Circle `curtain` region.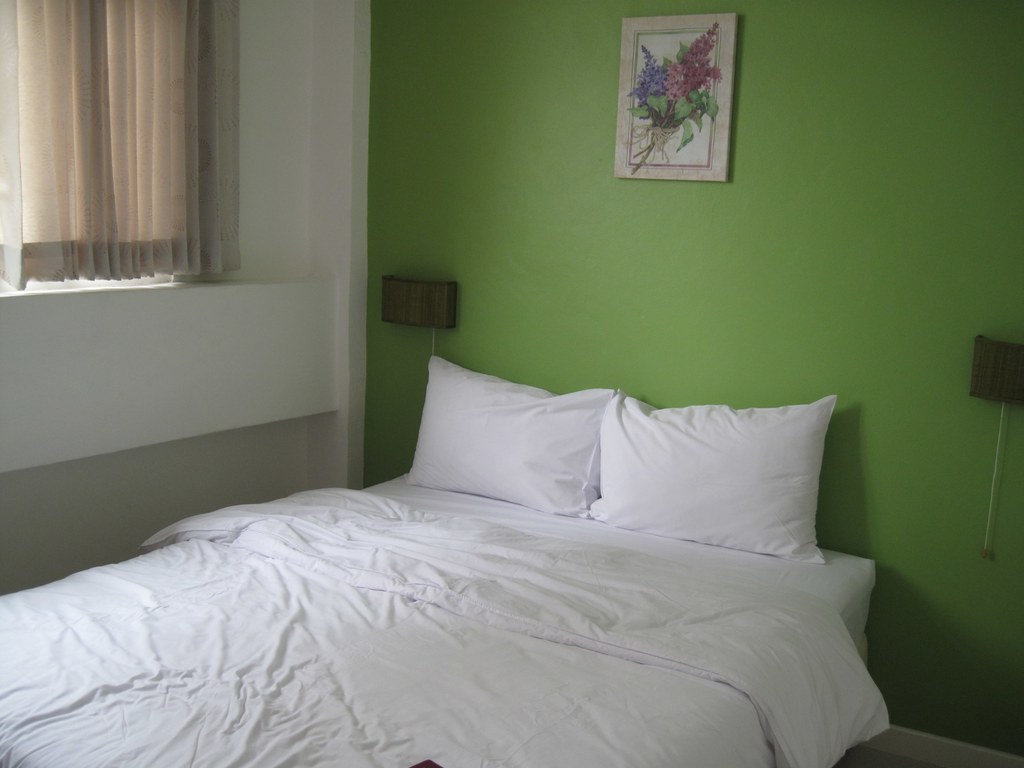
Region: box(18, 6, 236, 302).
